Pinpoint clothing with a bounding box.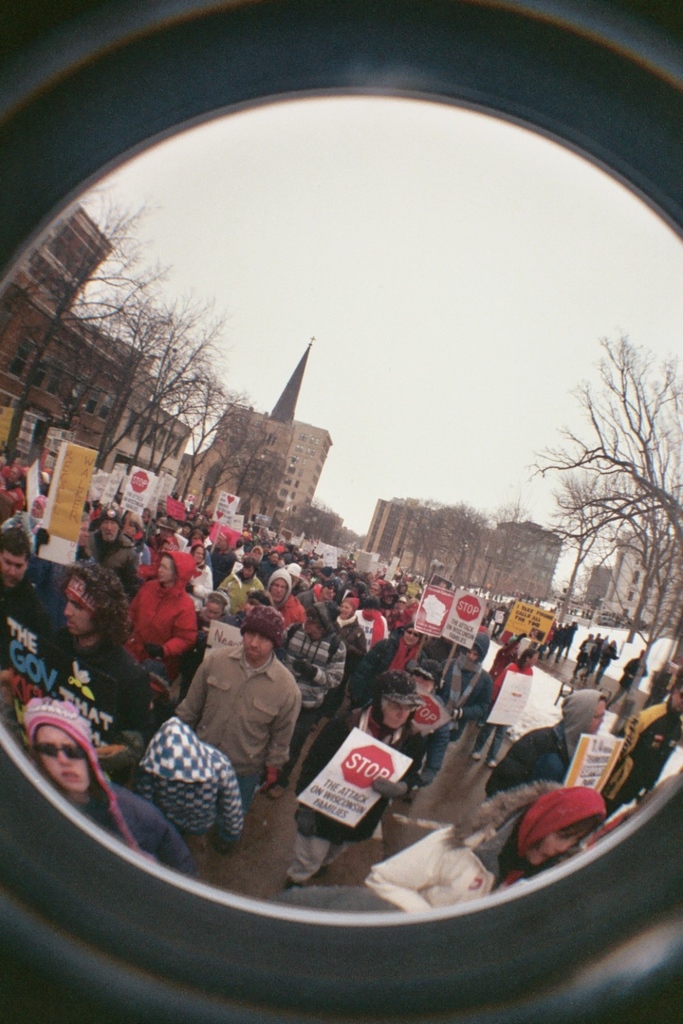
bbox=(87, 530, 141, 572).
